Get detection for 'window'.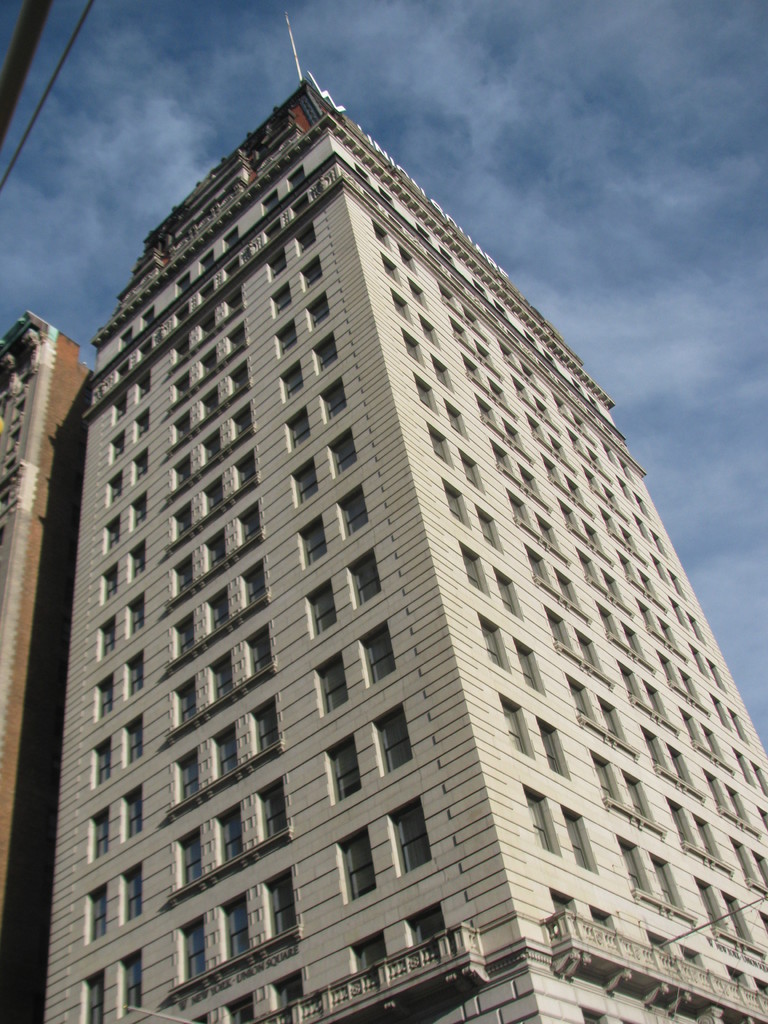
Detection: bbox(136, 373, 154, 399).
